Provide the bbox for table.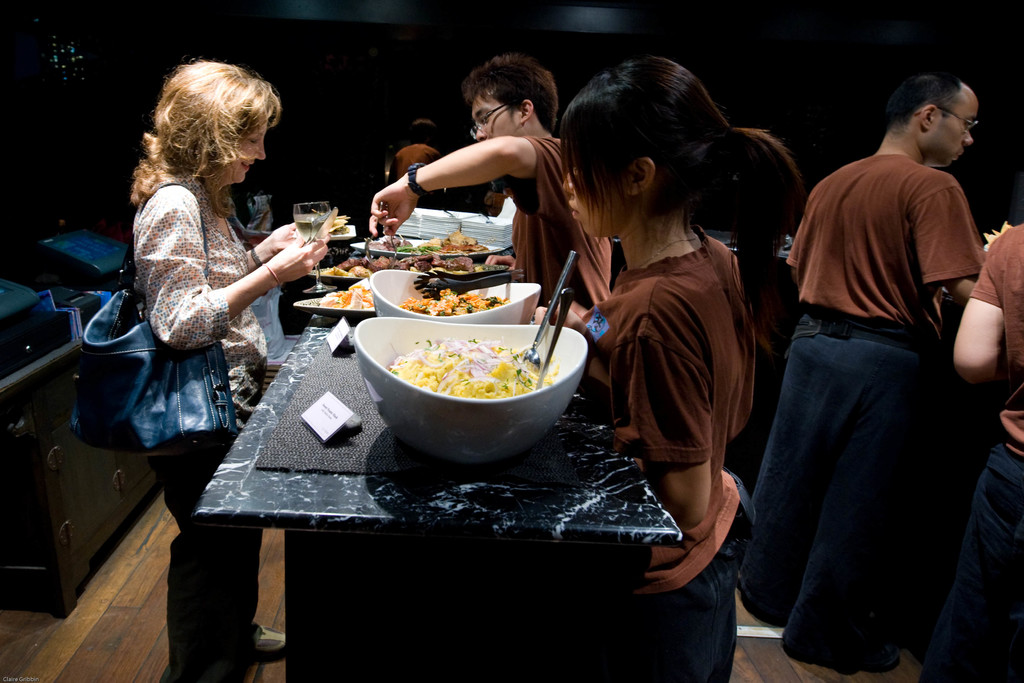
rect(164, 340, 735, 669).
